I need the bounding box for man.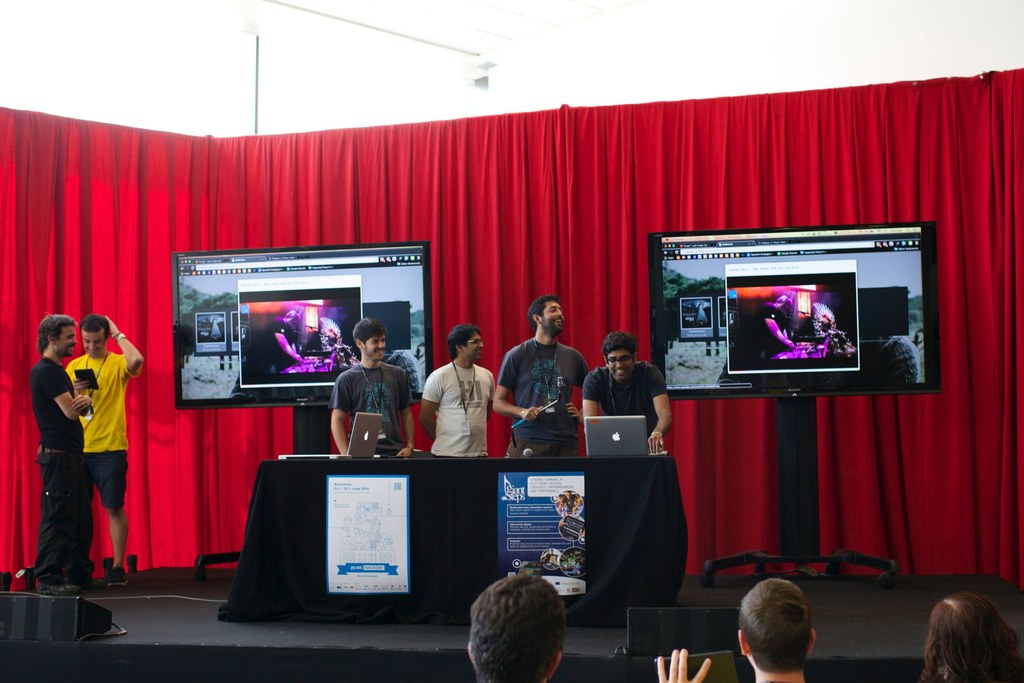
Here it is: l=63, t=308, r=151, b=579.
